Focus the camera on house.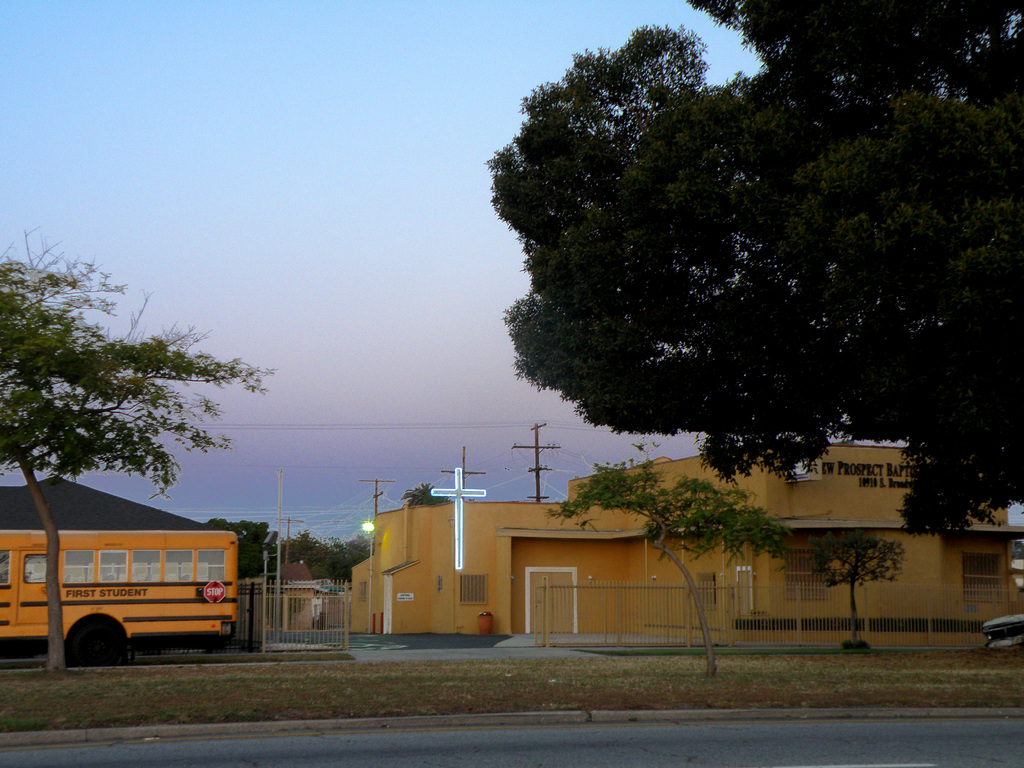
Focus region: [345, 436, 1023, 652].
